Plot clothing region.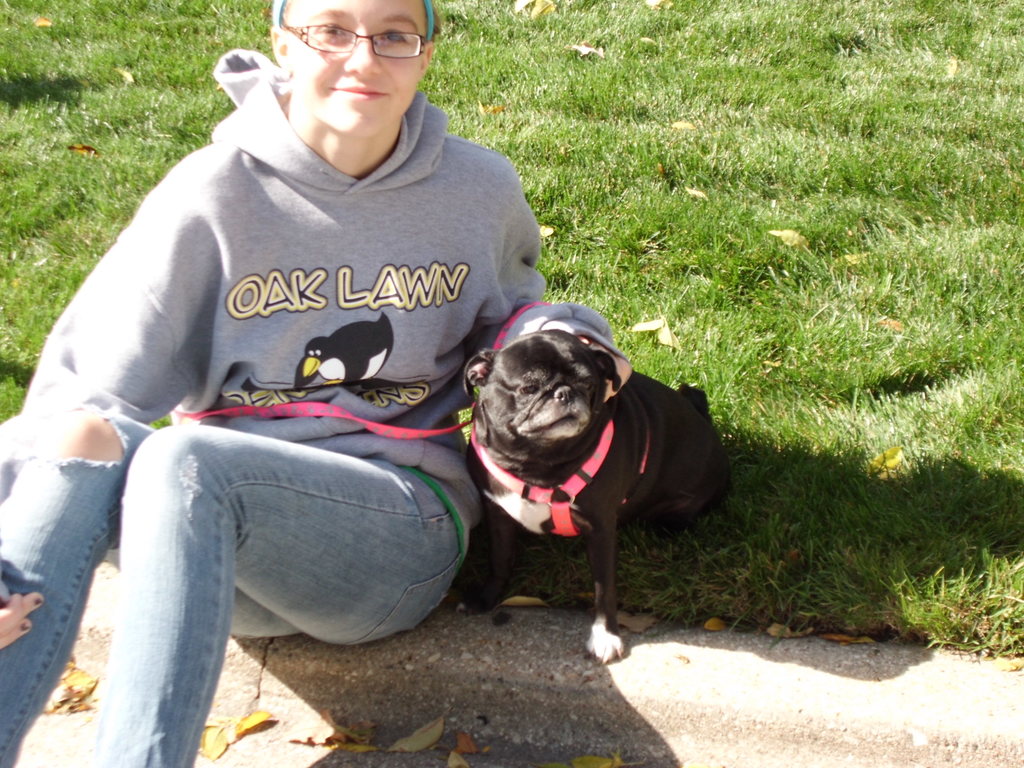
Plotted at 0,52,553,767.
